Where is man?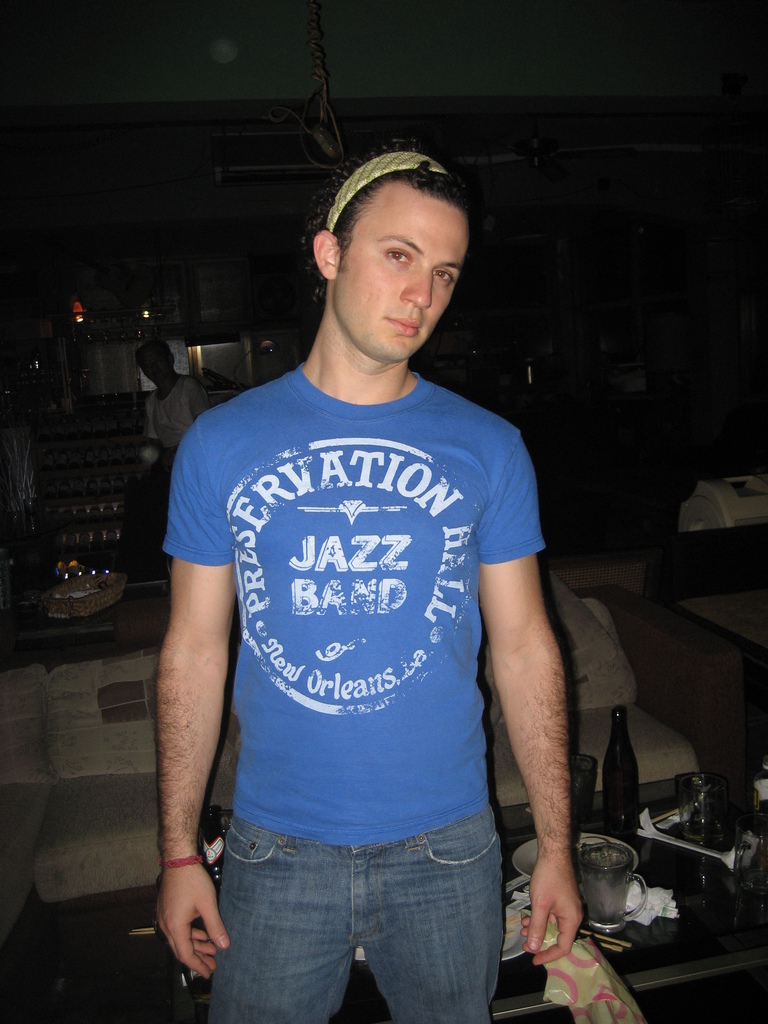
region(118, 124, 576, 1023).
